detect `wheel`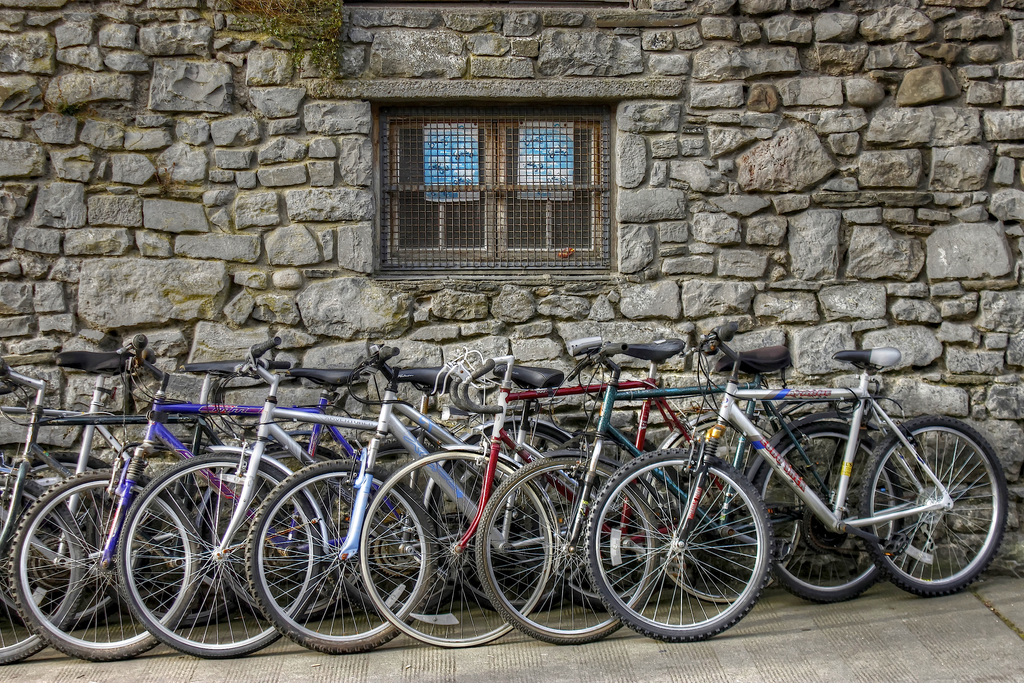
[x1=200, y1=440, x2=364, y2=623]
